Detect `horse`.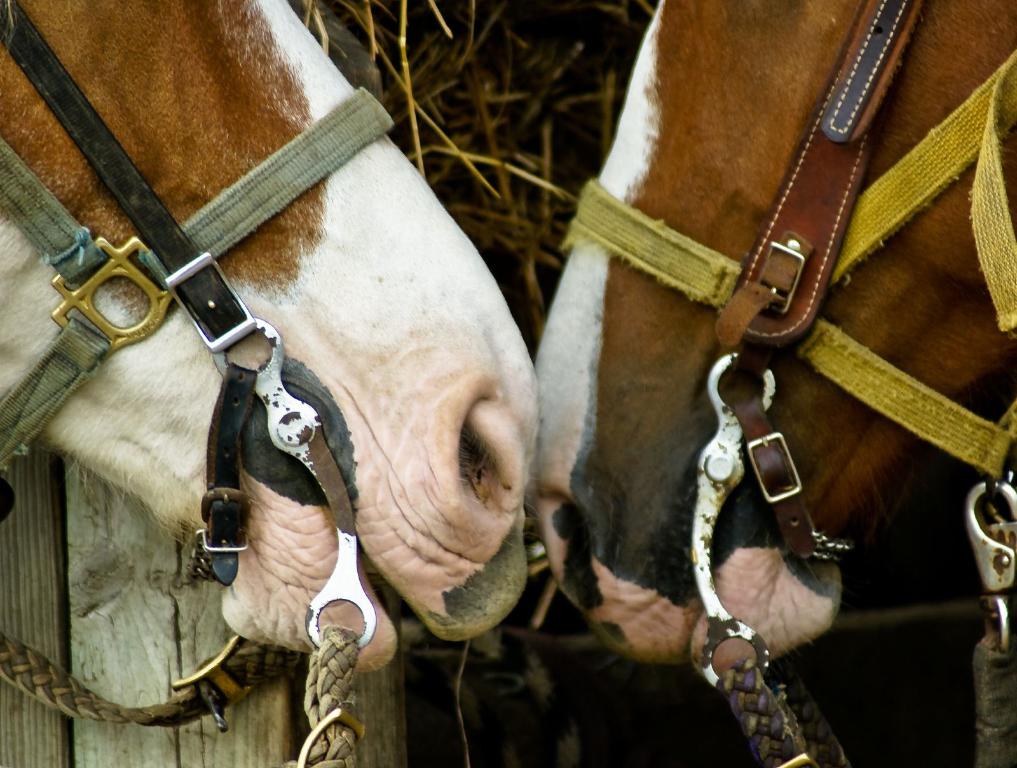
Detected at 531:0:1014:676.
